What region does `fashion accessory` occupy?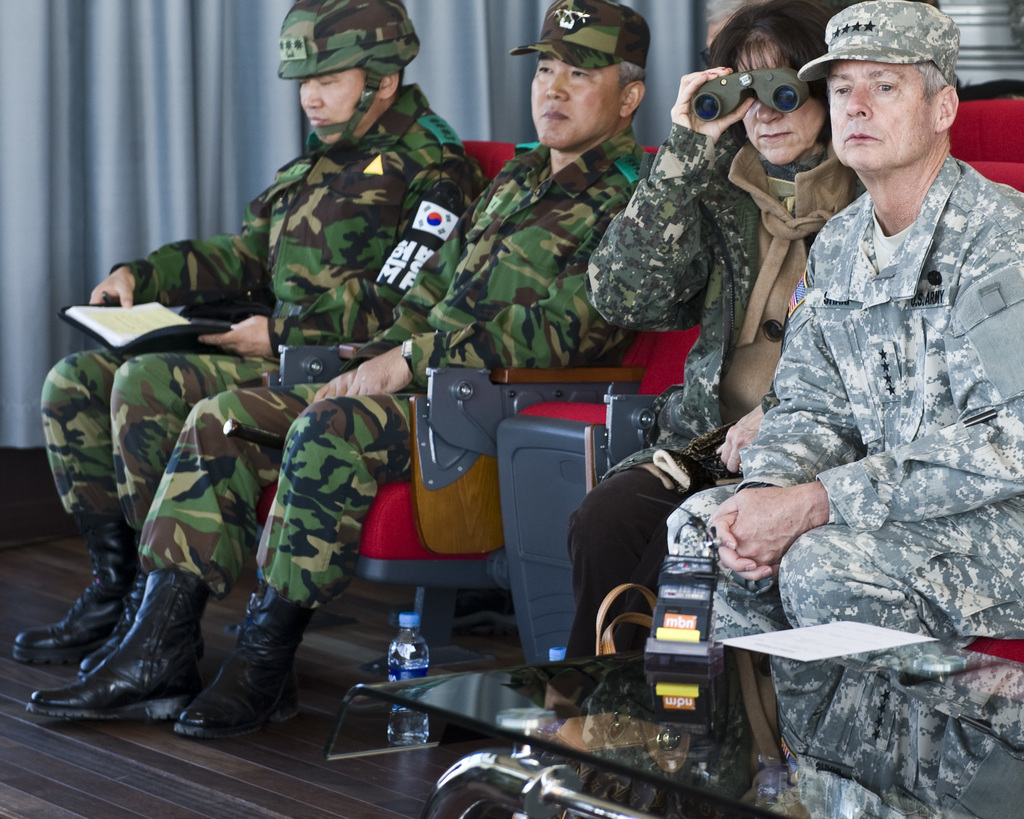
[x1=9, y1=508, x2=131, y2=661].
